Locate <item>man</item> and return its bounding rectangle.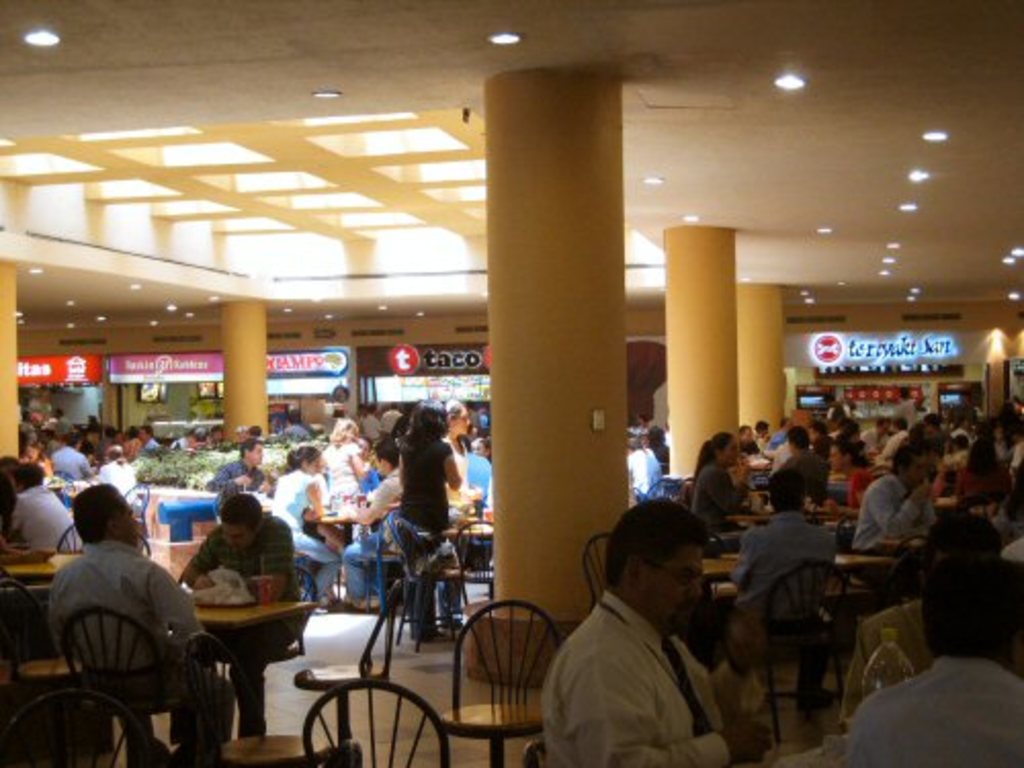
Rect(872, 412, 913, 471).
